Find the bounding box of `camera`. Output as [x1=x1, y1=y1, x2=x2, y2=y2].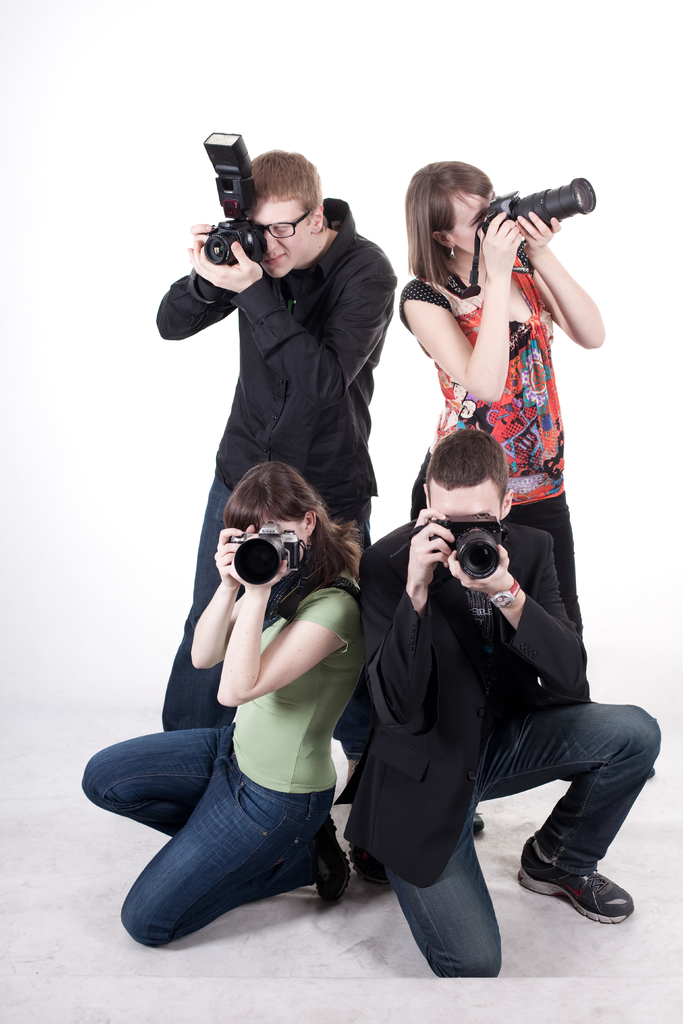
[x1=223, y1=529, x2=304, y2=580].
